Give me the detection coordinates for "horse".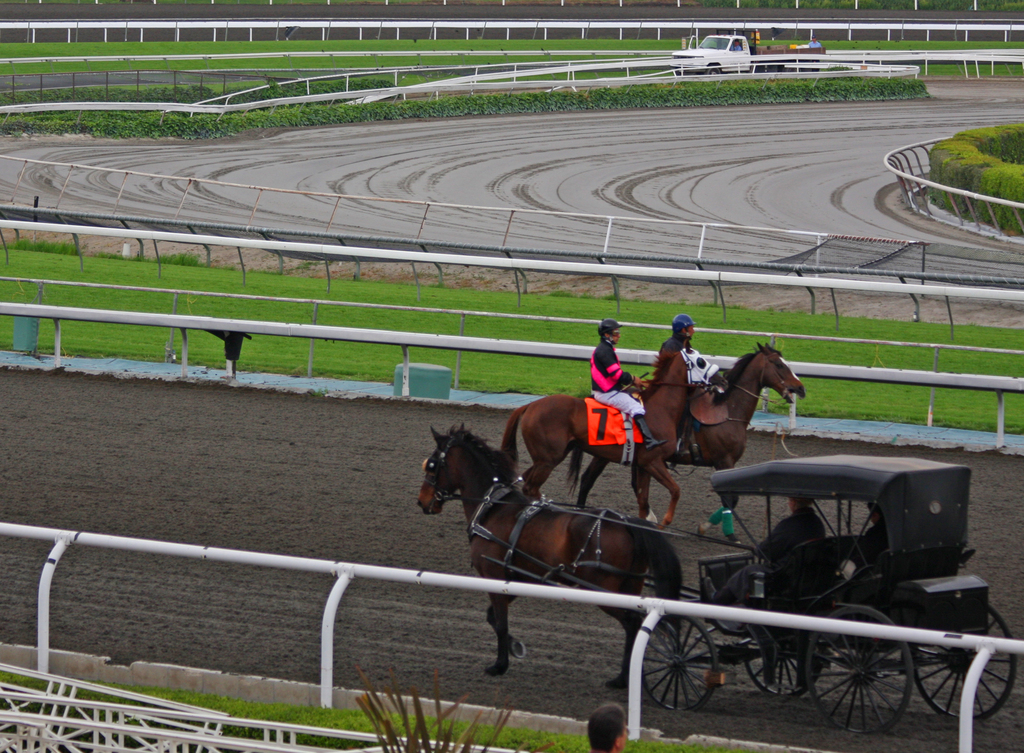
(x1=565, y1=341, x2=805, y2=543).
